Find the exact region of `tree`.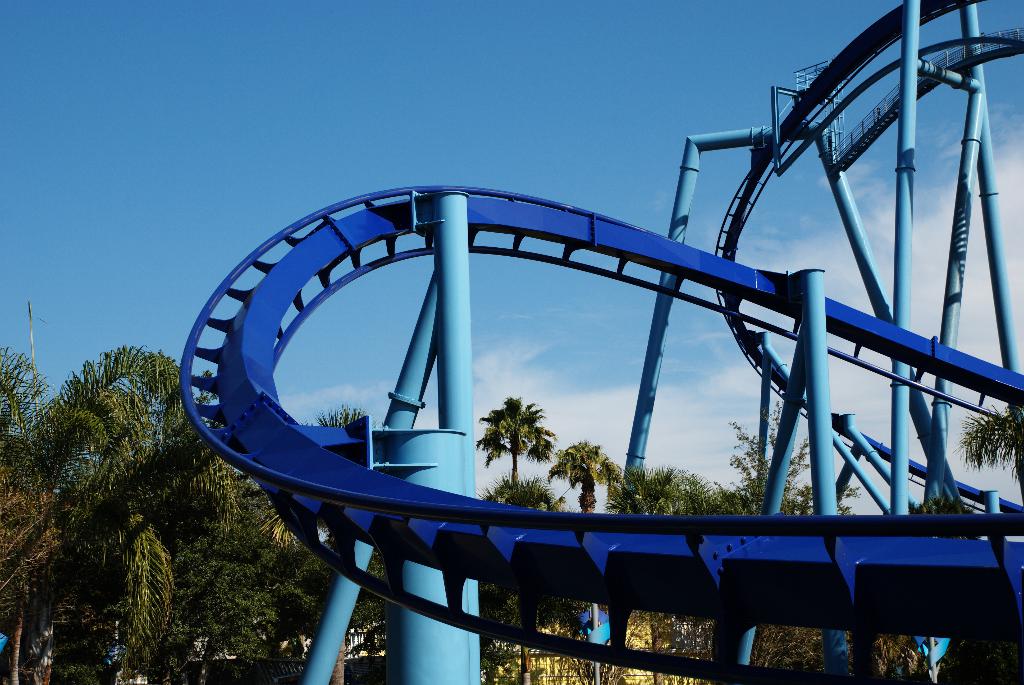
Exact region: locate(481, 477, 570, 514).
